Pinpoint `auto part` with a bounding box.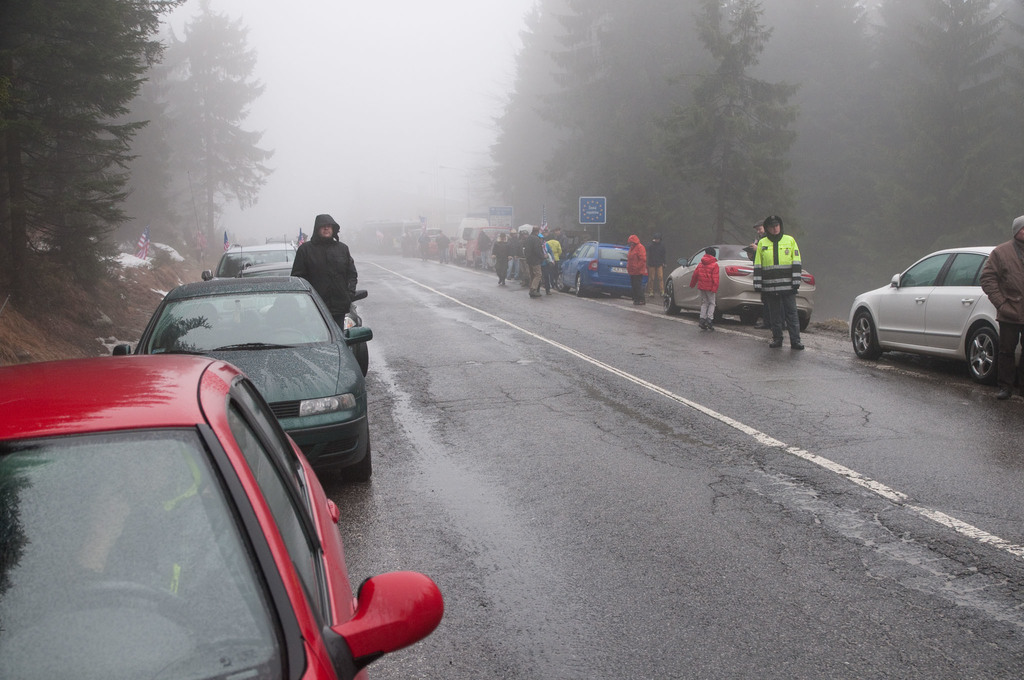
rect(845, 245, 1023, 386).
